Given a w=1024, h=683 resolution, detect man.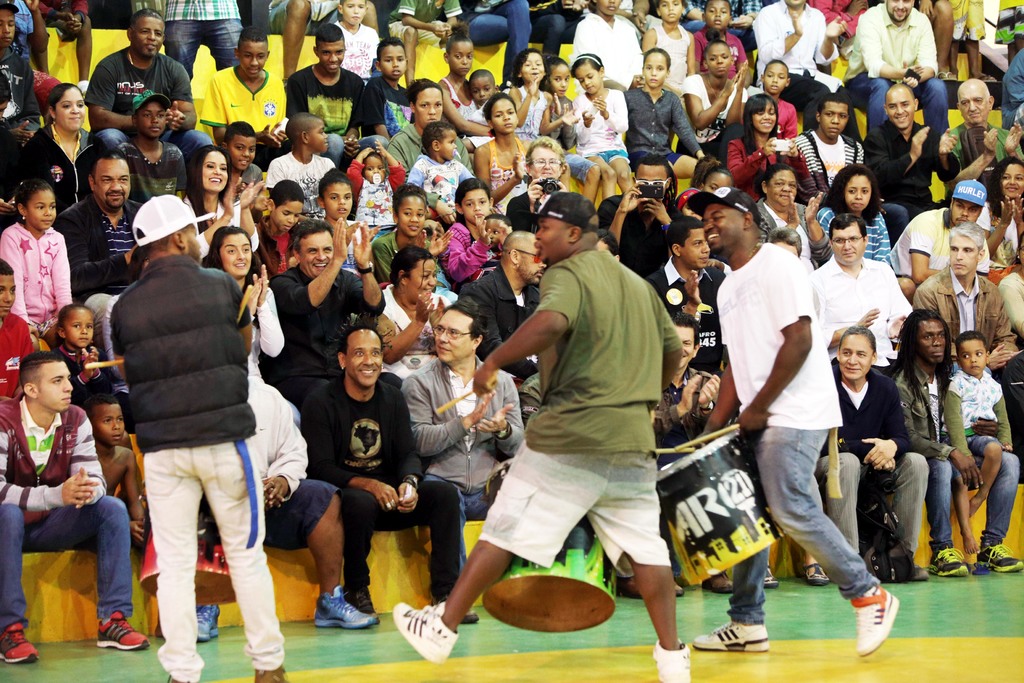
(left=646, top=218, right=728, bottom=378).
